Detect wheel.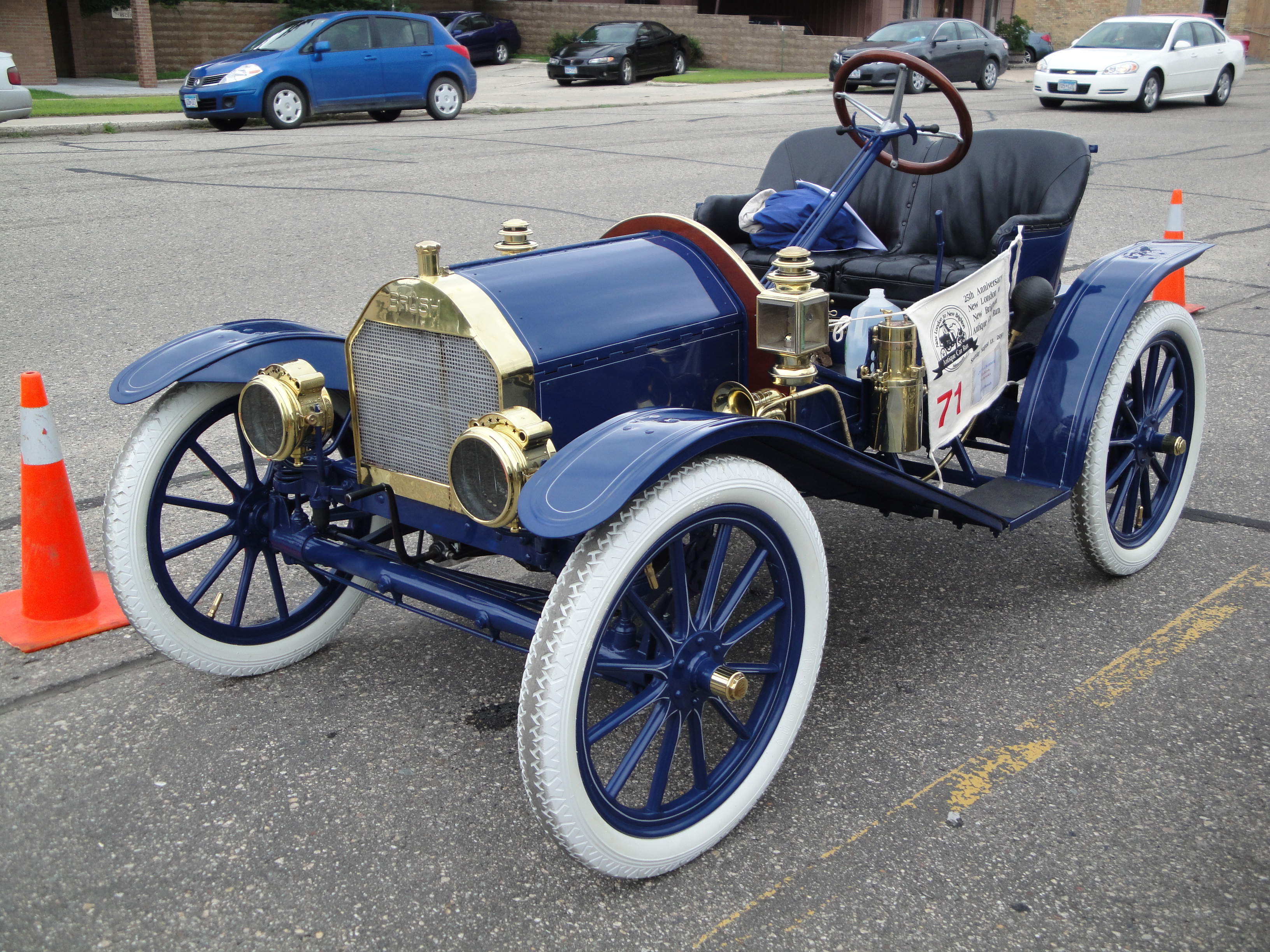
Detected at box(262, 20, 267, 29).
